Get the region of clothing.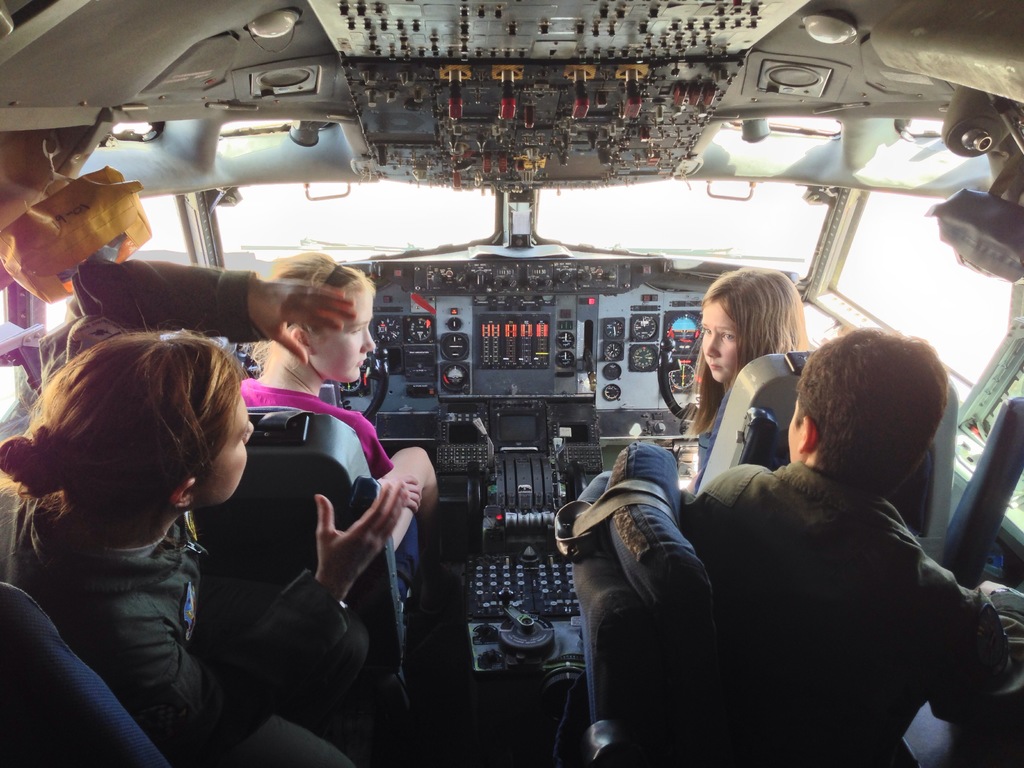
rect(694, 387, 737, 492).
